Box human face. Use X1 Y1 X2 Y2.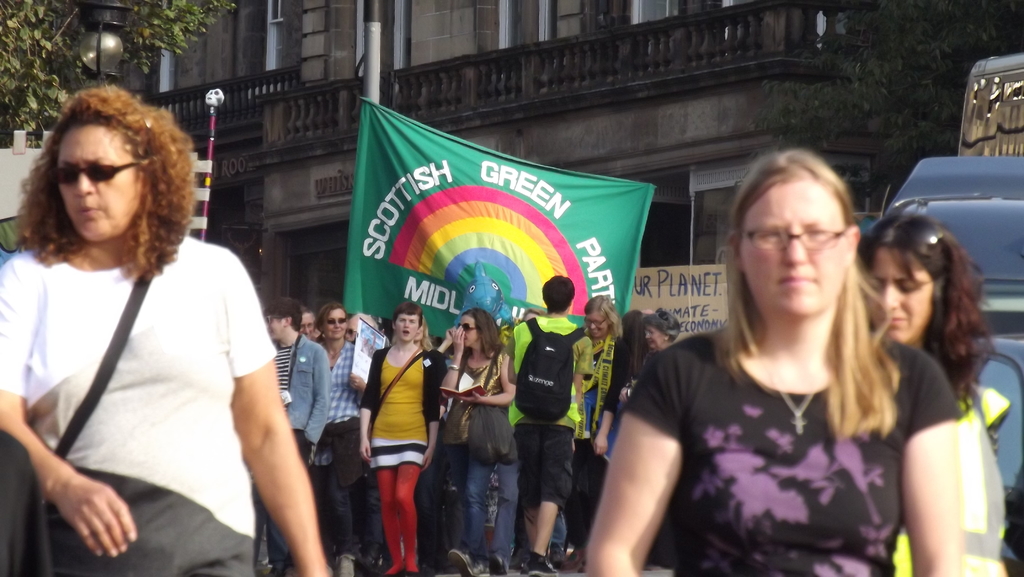
299 312 321 335.
